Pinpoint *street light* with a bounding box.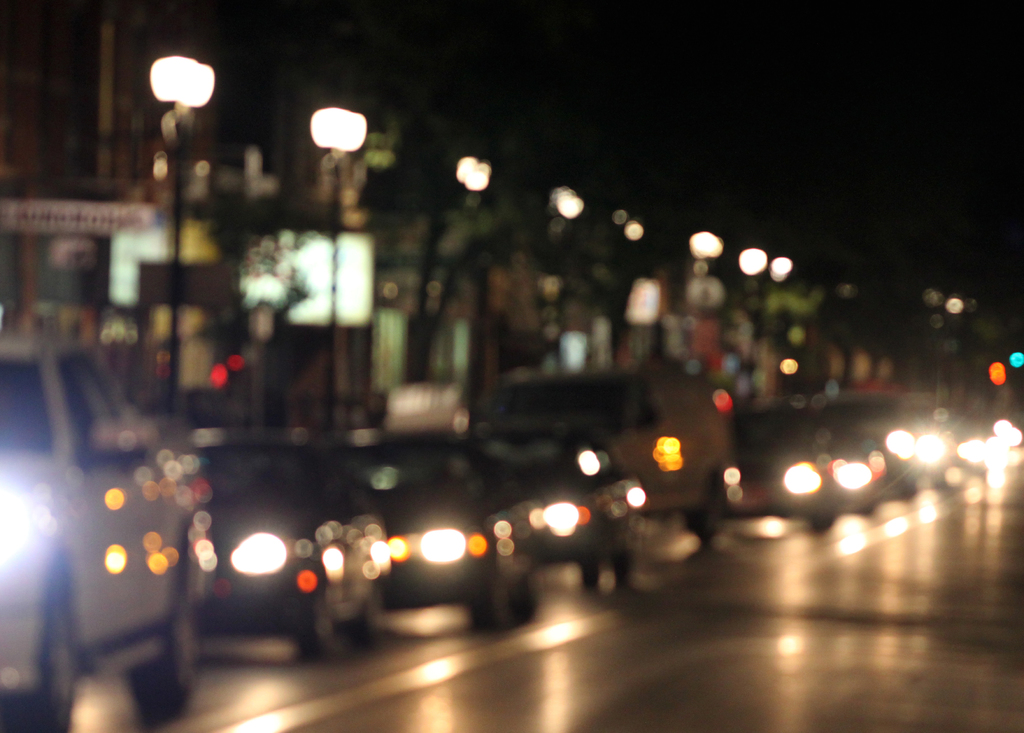
bbox=(146, 53, 216, 442).
